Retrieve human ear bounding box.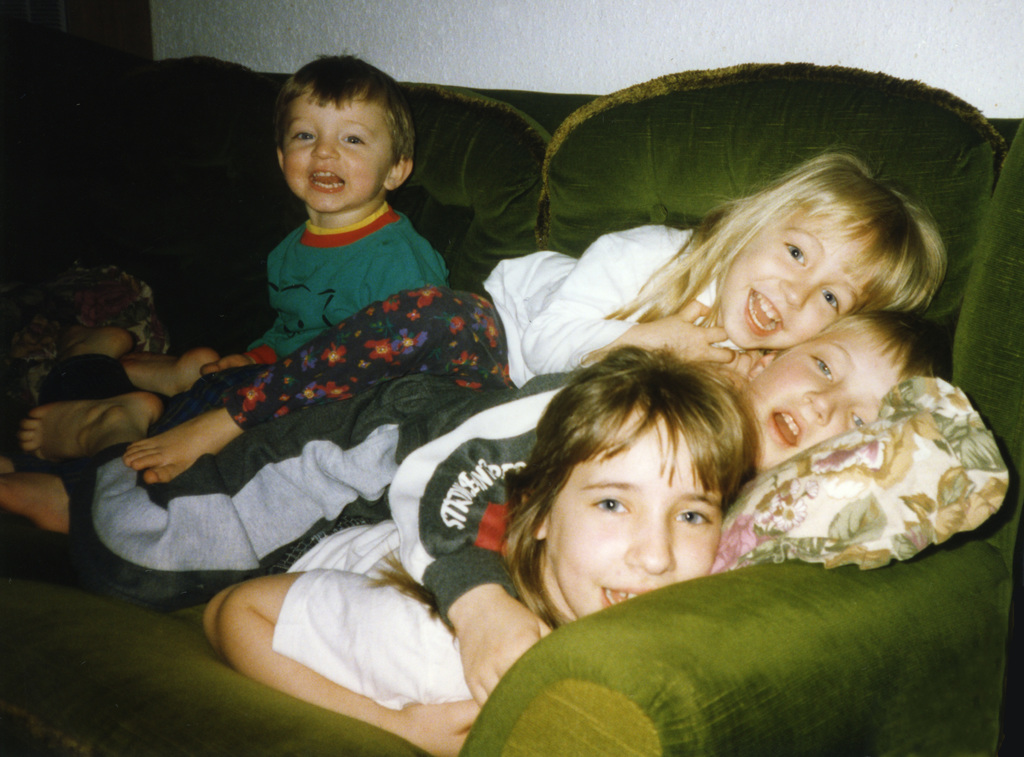
Bounding box: select_region(387, 157, 412, 190).
